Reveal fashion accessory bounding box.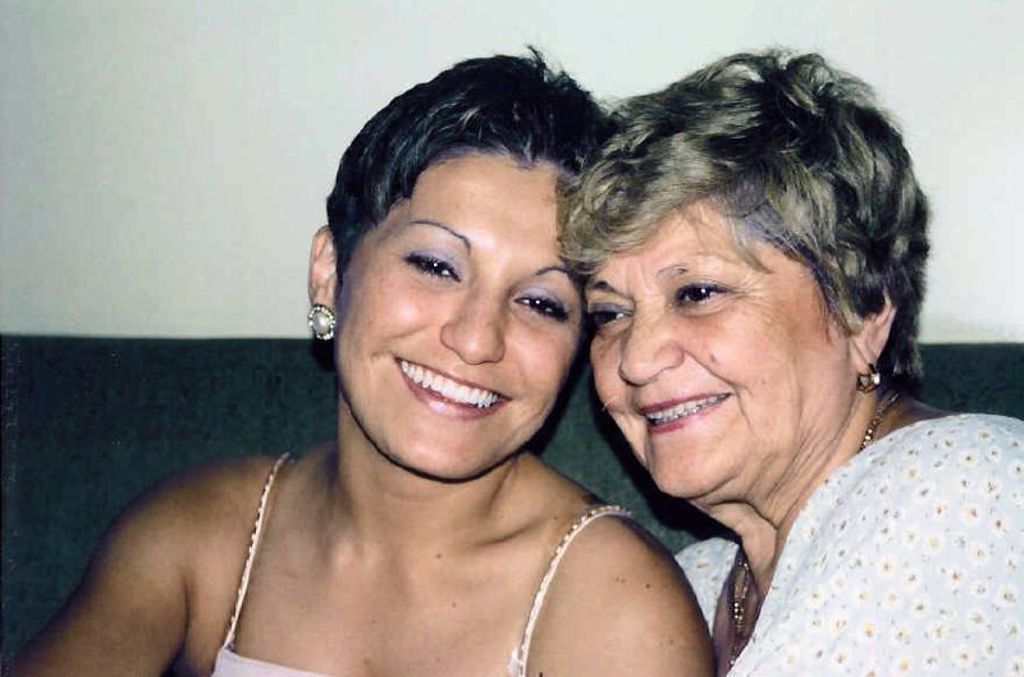
Revealed: [726,389,906,659].
